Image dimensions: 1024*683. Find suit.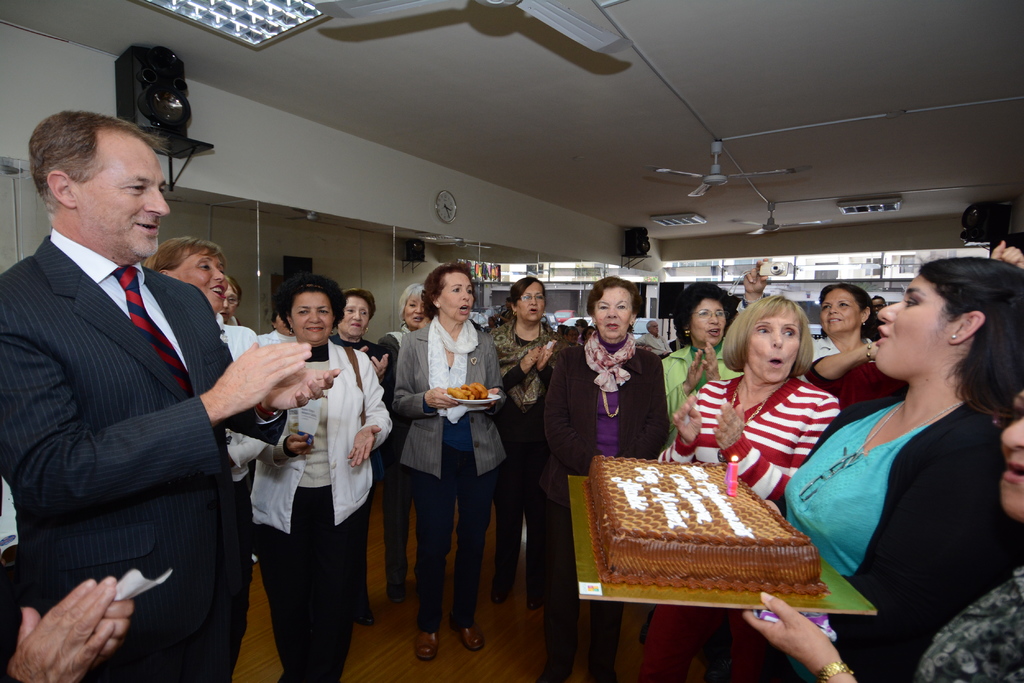
396 323 508 479.
